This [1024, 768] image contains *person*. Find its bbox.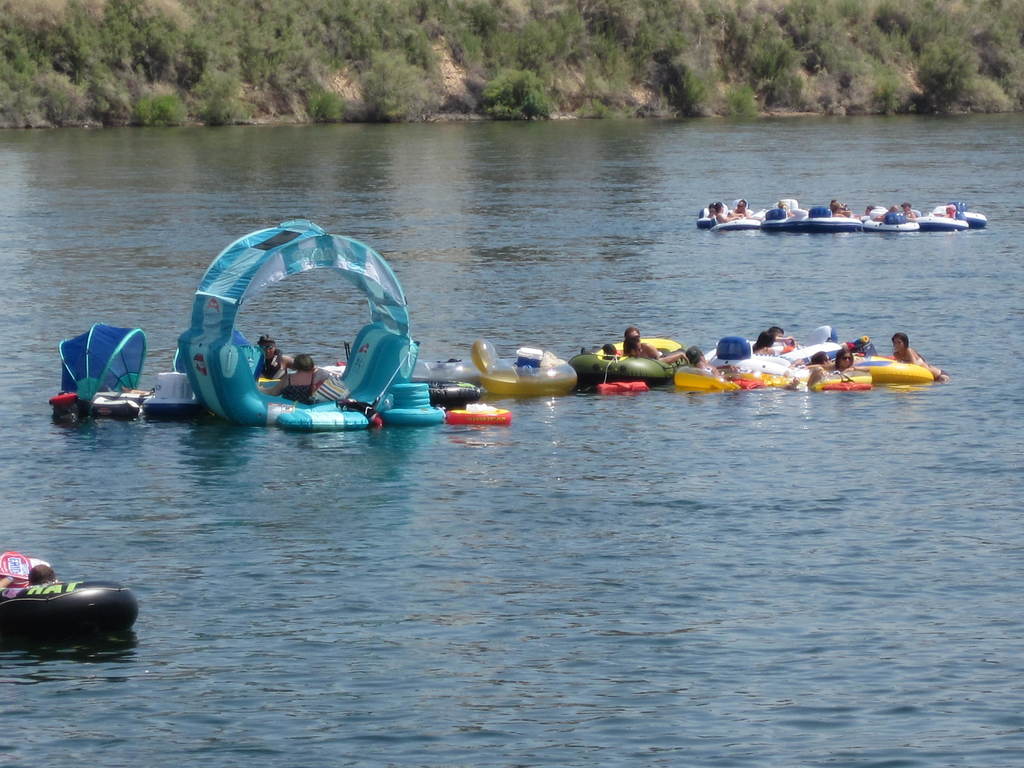
<box>257,349,319,404</box>.
